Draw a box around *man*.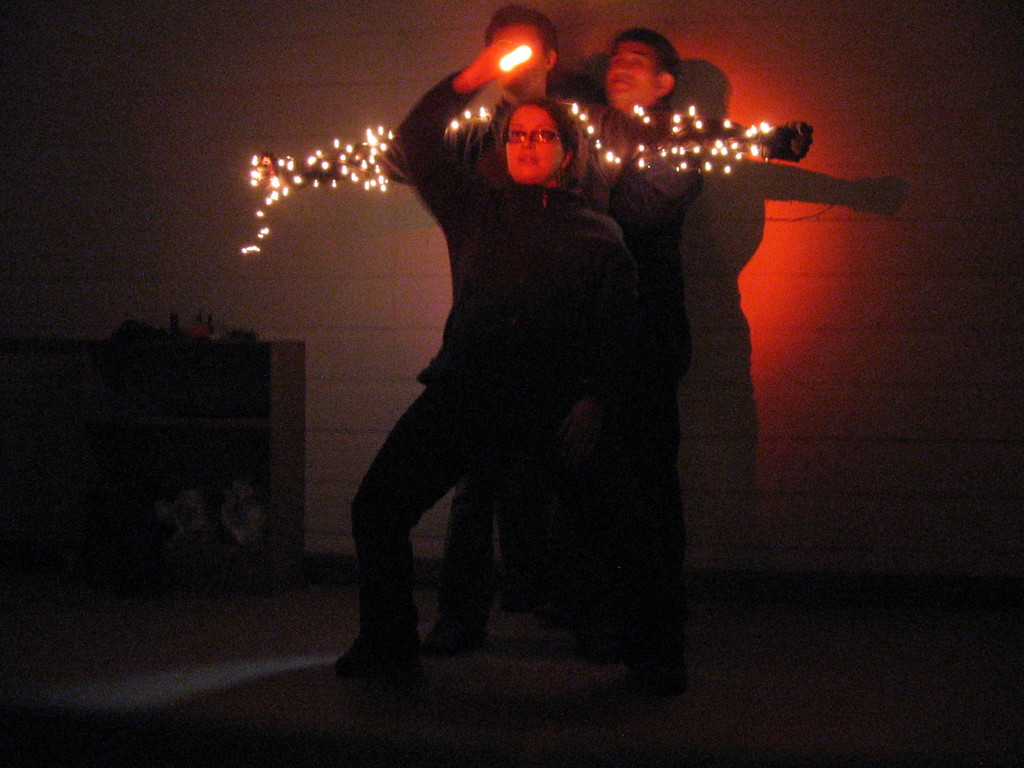
{"left": 375, "top": 4, "right": 816, "bottom": 659}.
